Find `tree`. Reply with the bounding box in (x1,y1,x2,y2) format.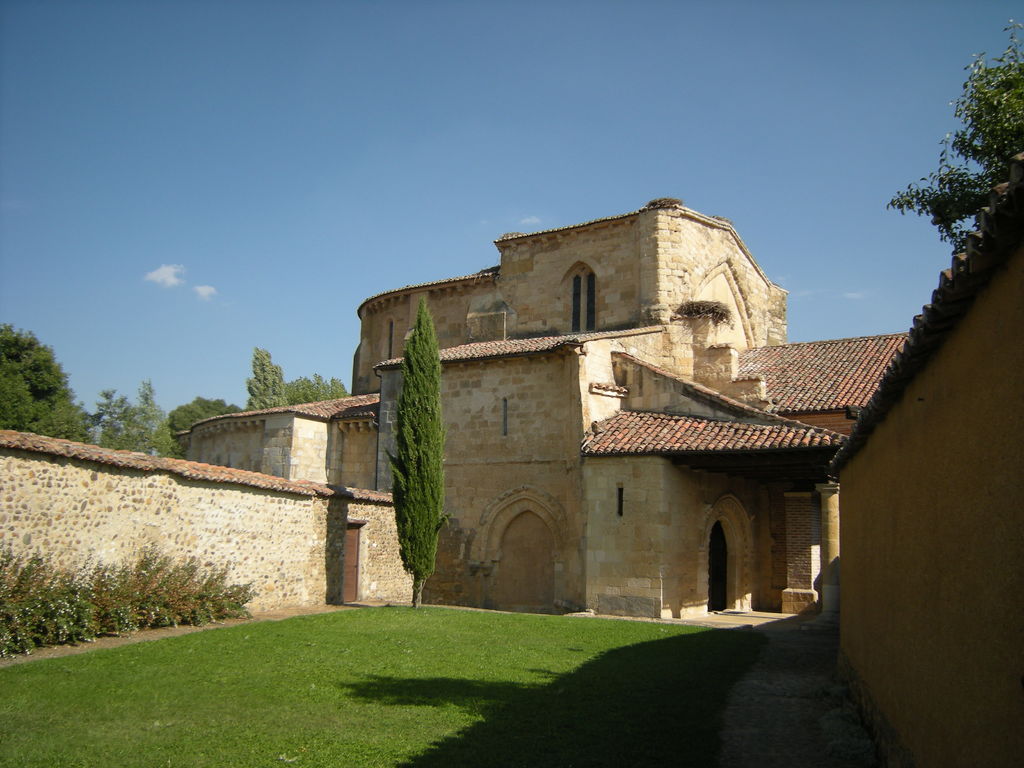
(886,12,1023,255).
